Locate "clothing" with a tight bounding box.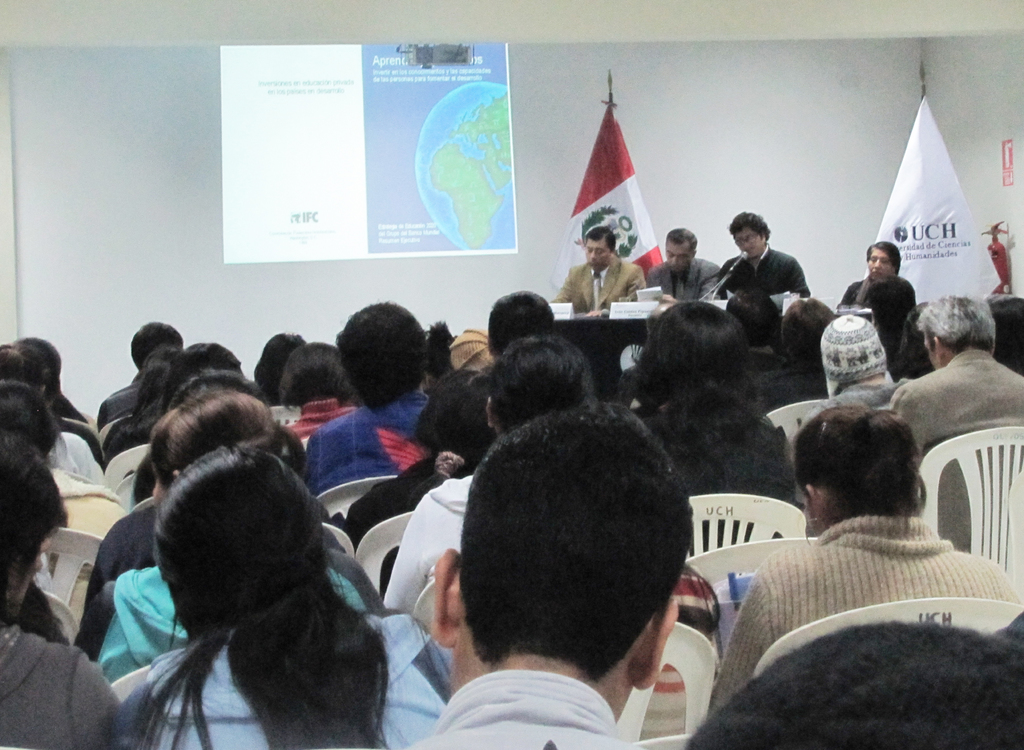
Rect(75, 493, 337, 599).
